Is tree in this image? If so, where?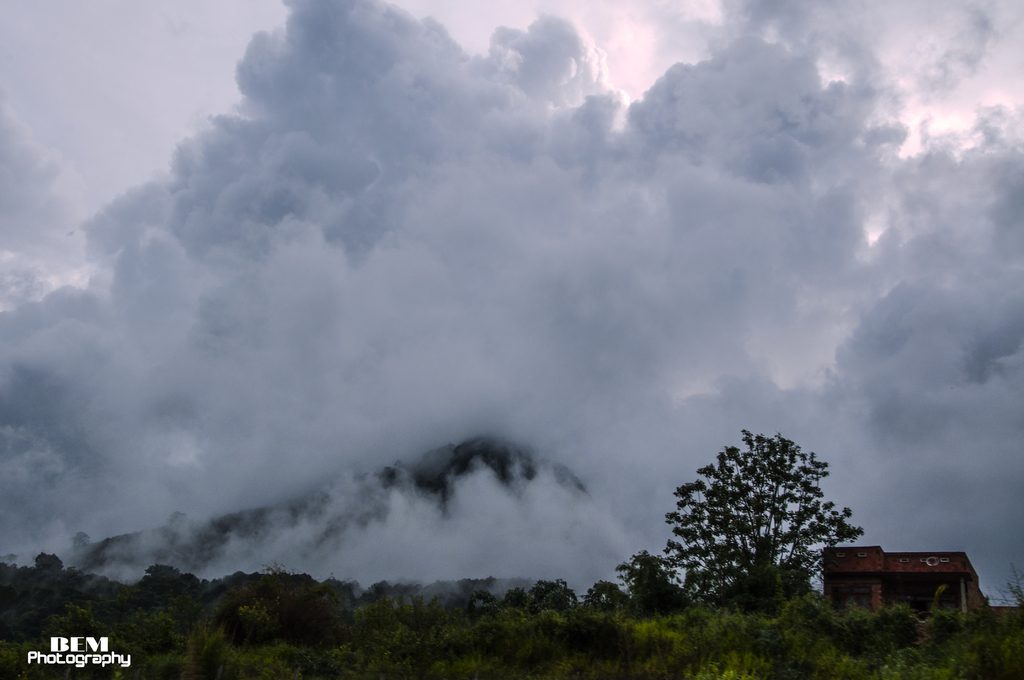
Yes, at <region>676, 423, 865, 622</region>.
